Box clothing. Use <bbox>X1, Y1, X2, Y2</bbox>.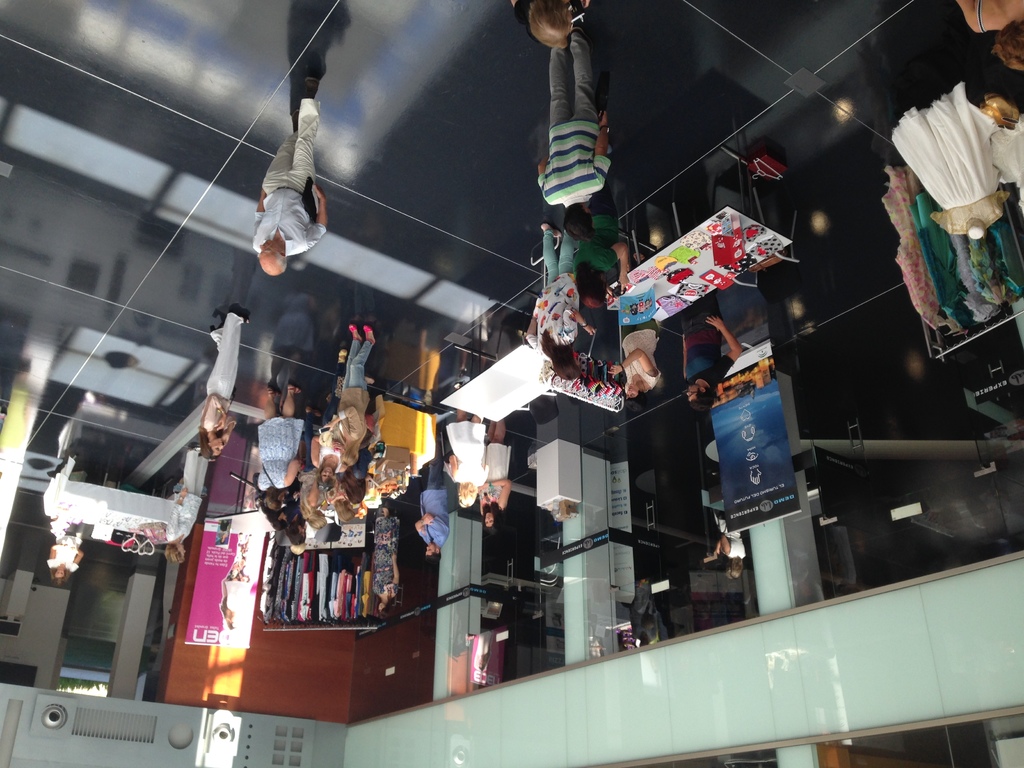
<bbox>479, 447, 514, 513</bbox>.
